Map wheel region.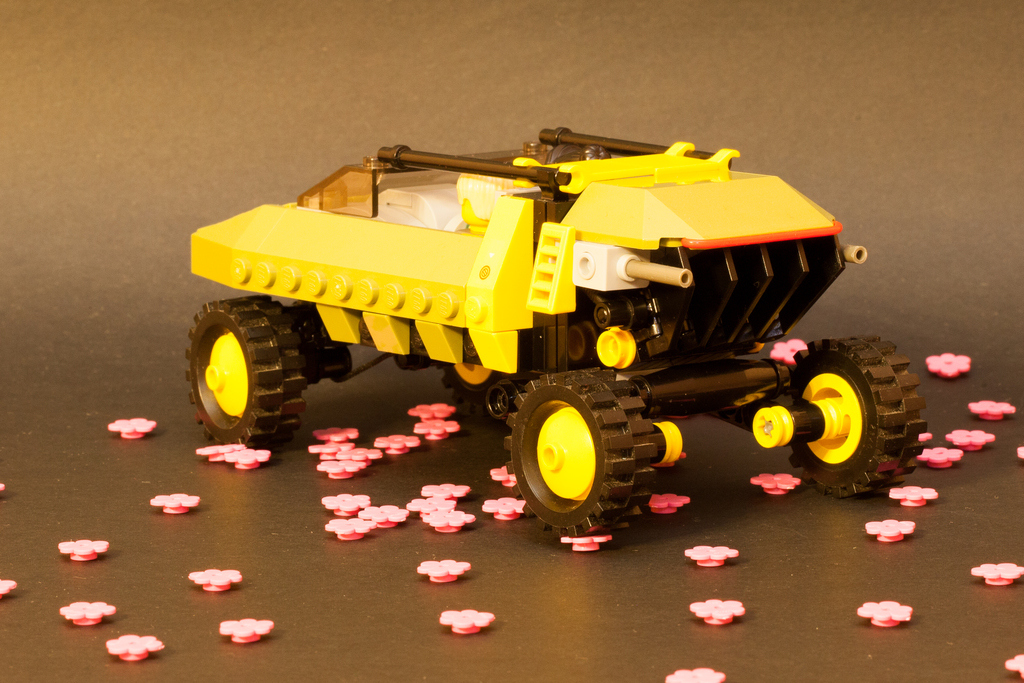
Mapped to {"x1": 515, "y1": 361, "x2": 644, "y2": 537}.
